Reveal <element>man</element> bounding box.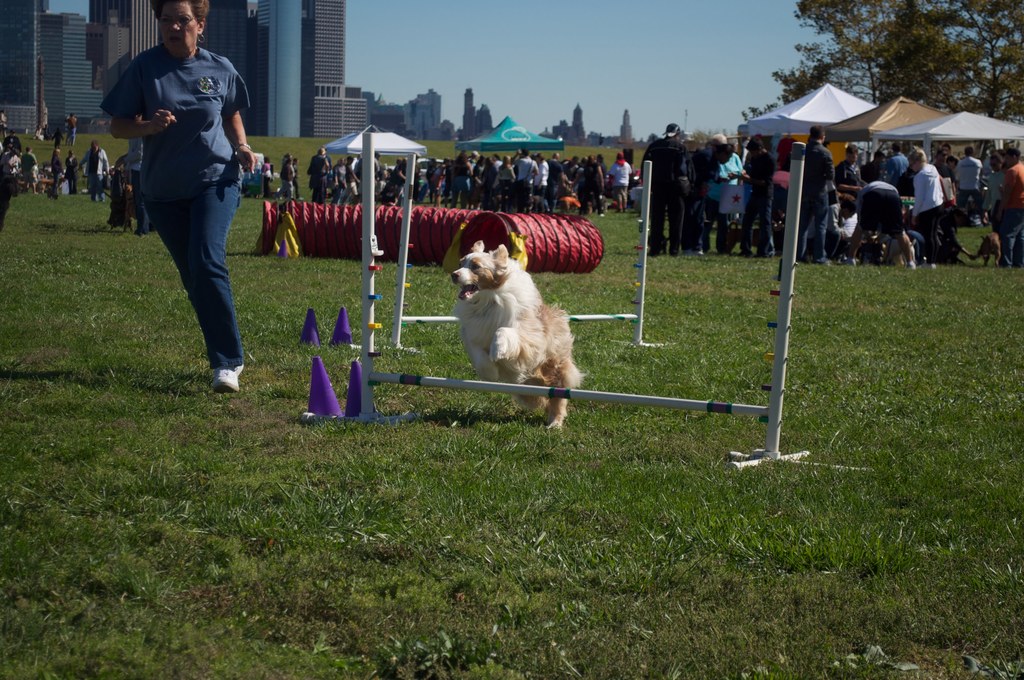
Revealed: (left=936, top=146, right=957, bottom=172).
